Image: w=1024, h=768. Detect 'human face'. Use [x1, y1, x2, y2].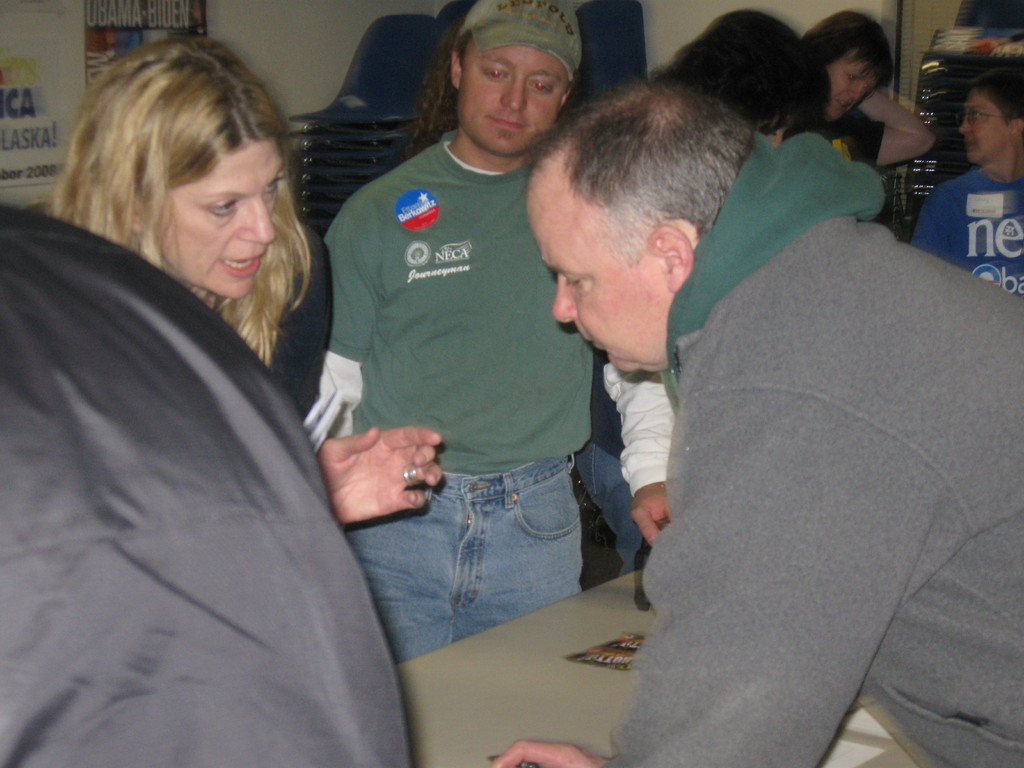
[828, 50, 874, 118].
